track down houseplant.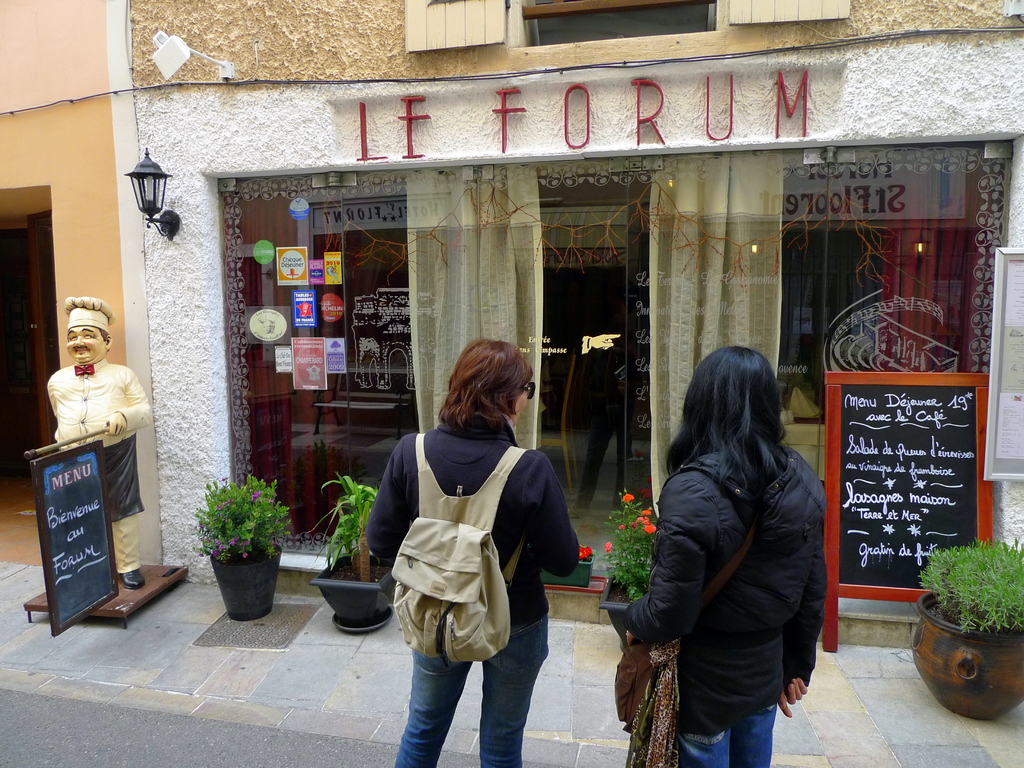
Tracked to 571,487,657,641.
